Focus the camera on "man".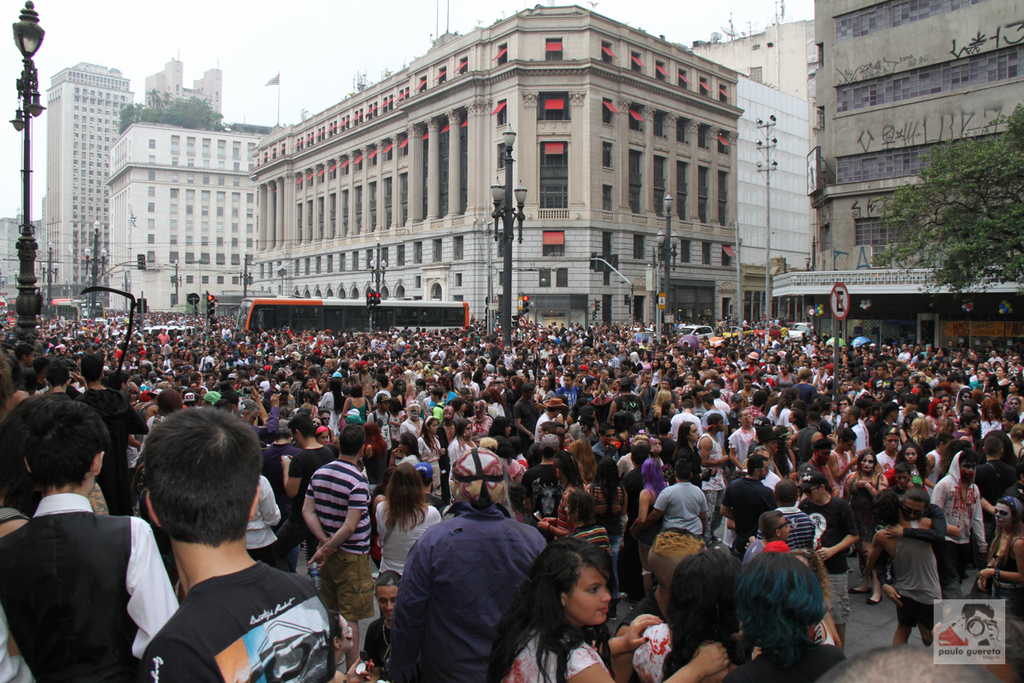
Focus region: 512 382 538 445.
